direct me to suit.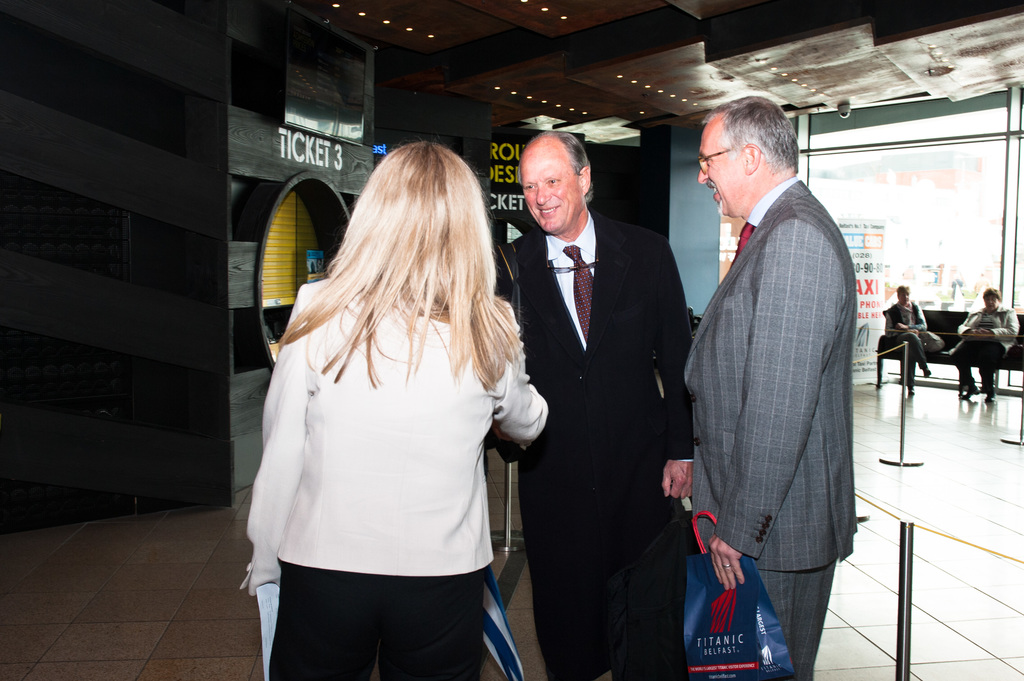
Direction: {"x1": 685, "y1": 179, "x2": 856, "y2": 680}.
